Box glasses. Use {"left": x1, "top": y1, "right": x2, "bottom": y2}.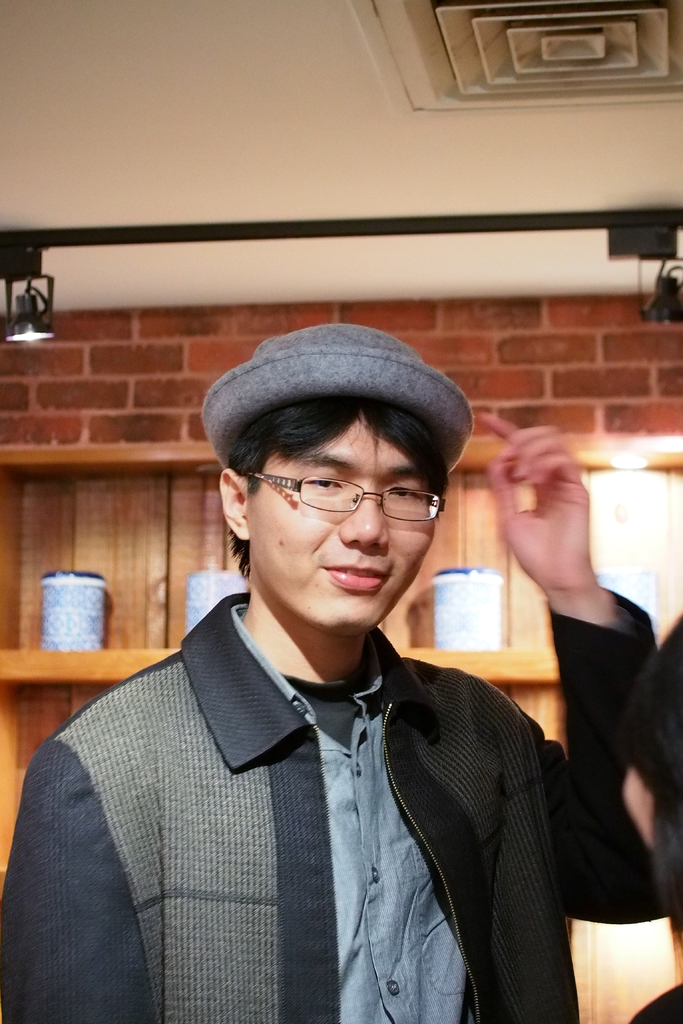
{"left": 236, "top": 470, "right": 454, "bottom": 532}.
